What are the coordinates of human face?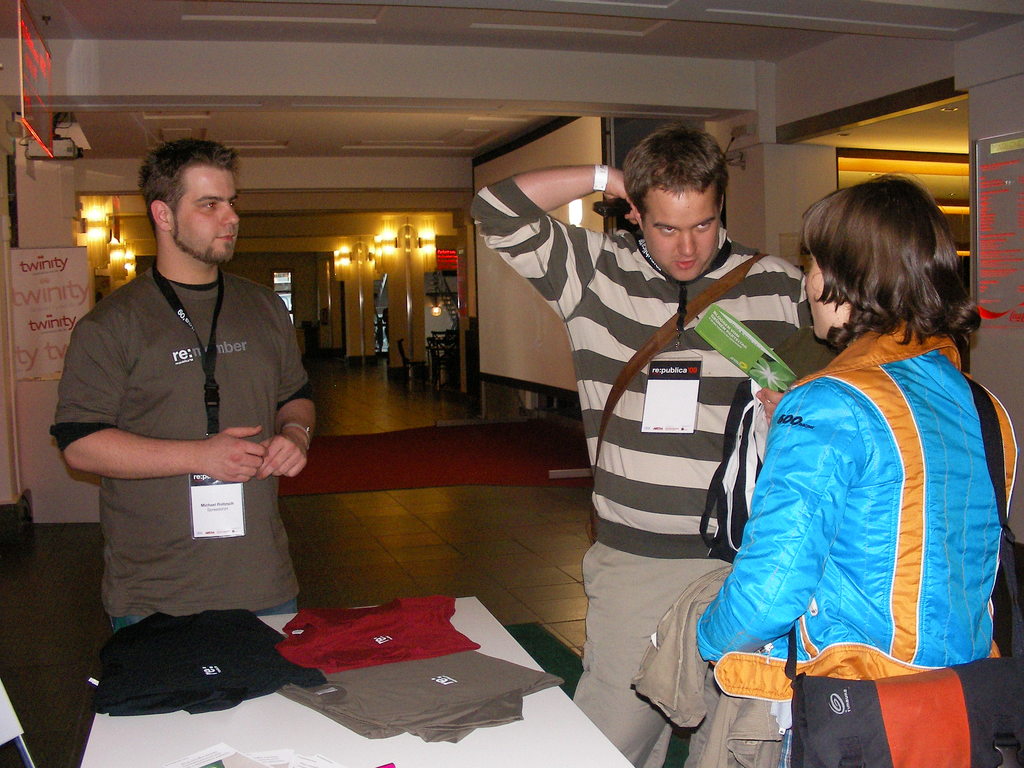
crop(175, 161, 243, 252).
